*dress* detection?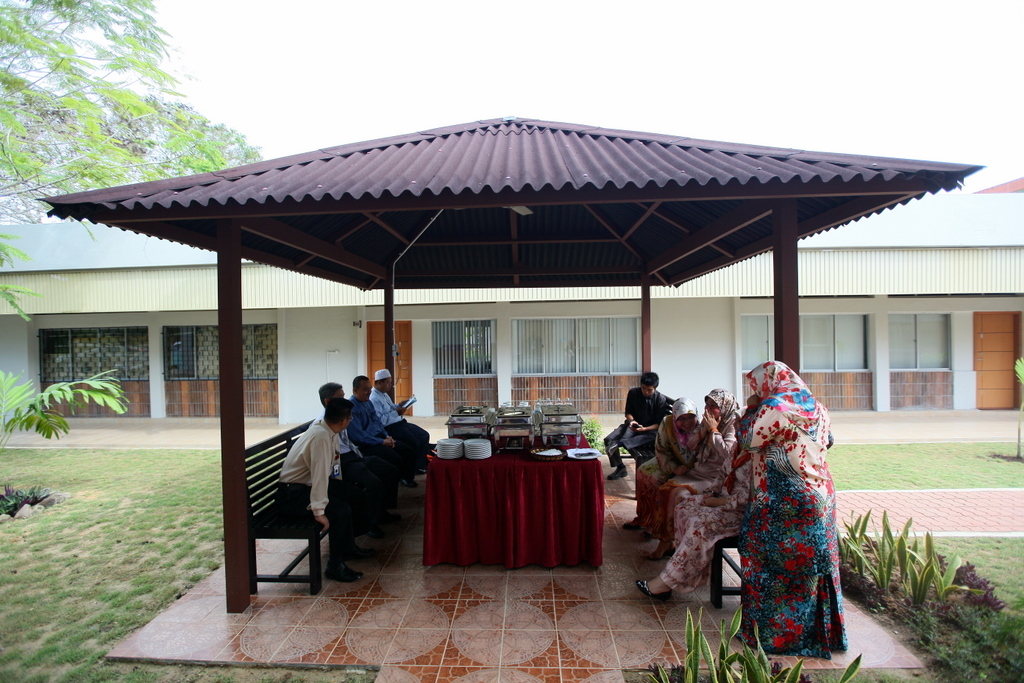
(left=727, top=359, right=856, bottom=659)
